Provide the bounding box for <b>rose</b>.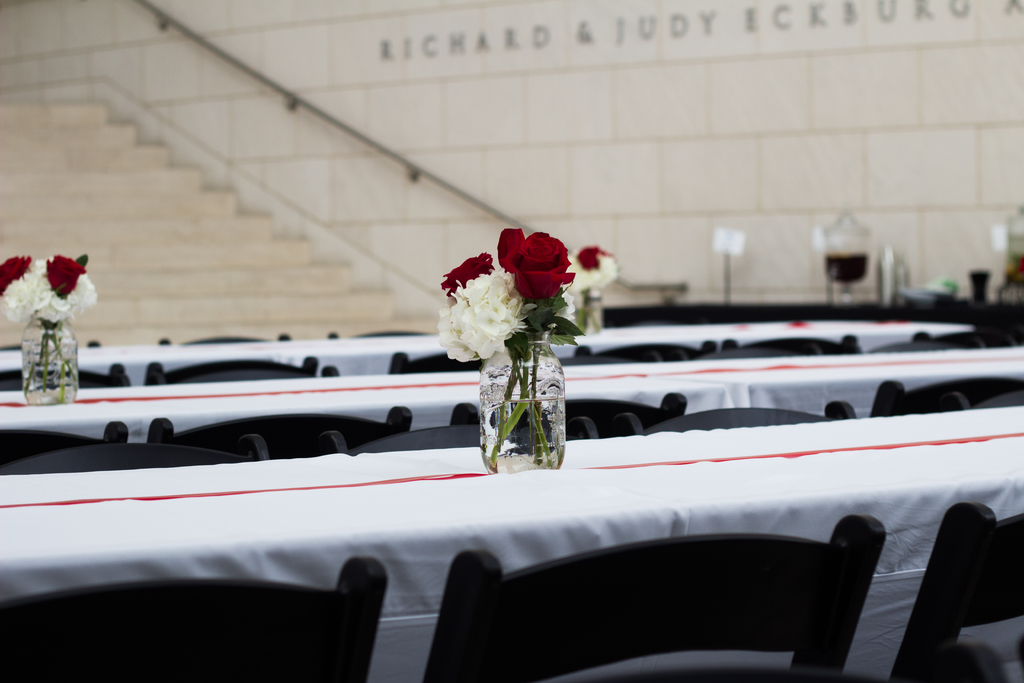
rect(0, 253, 32, 295).
